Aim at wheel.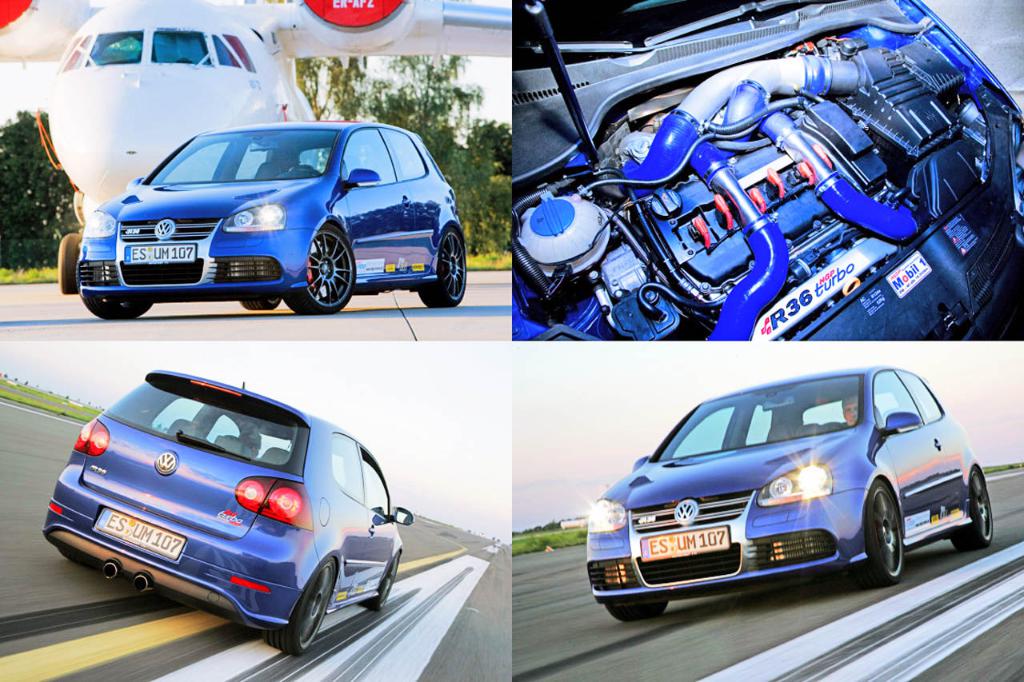
Aimed at (x1=261, y1=557, x2=336, y2=657).
